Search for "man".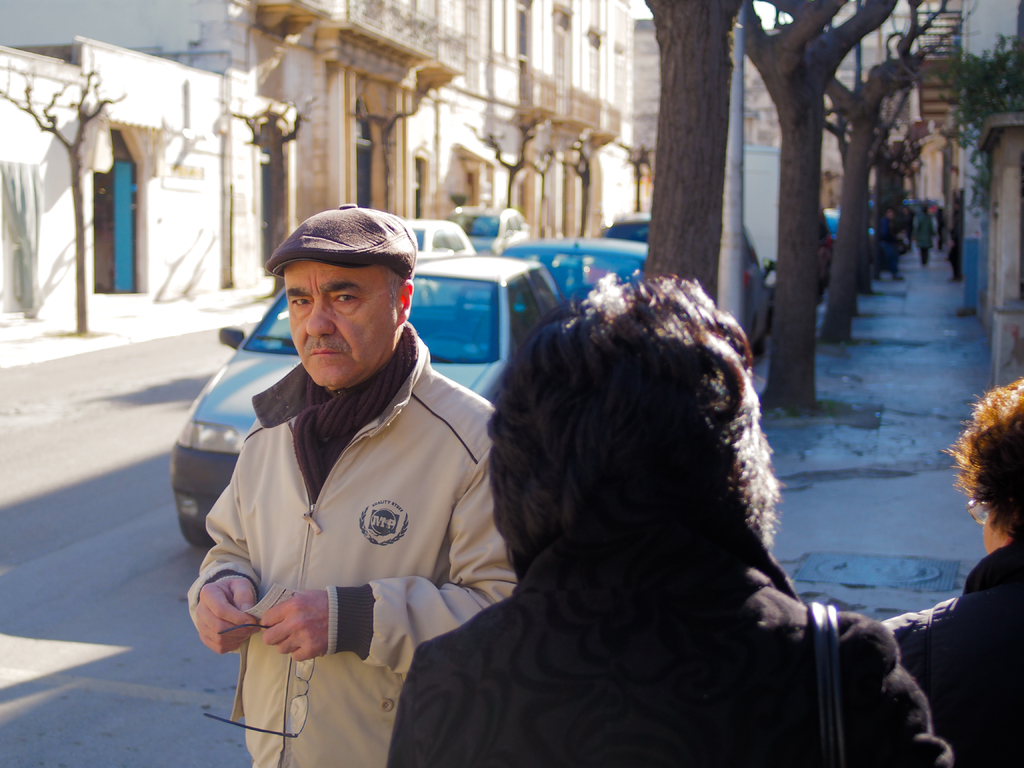
Found at select_region(915, 205, 935, 266).
